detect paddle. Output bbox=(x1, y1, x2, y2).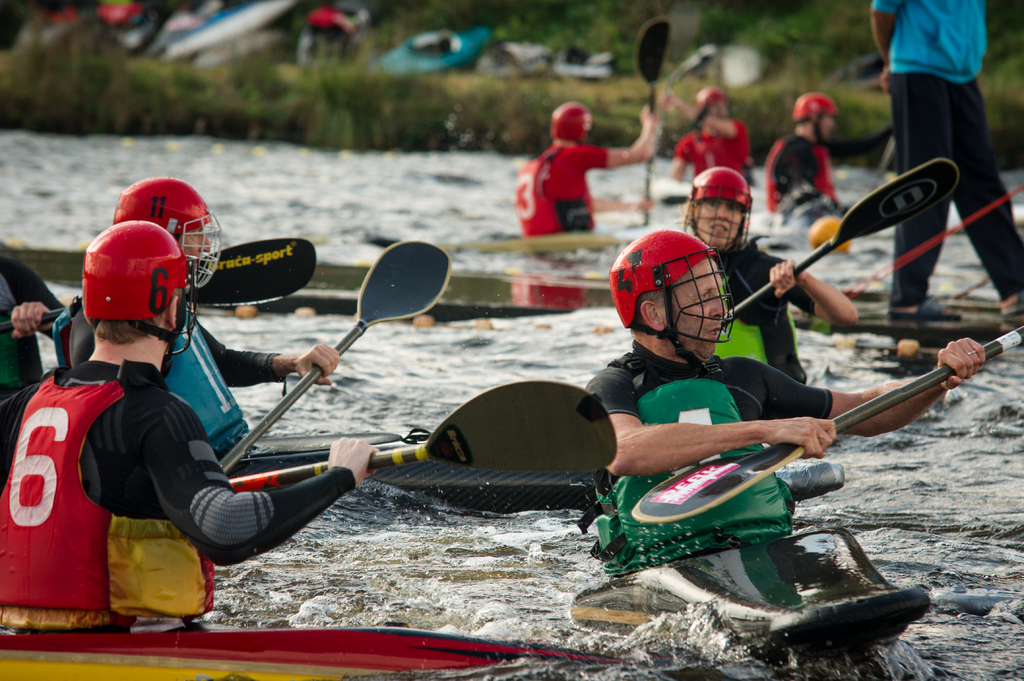
bbox=(224, 376, 616, 493).
